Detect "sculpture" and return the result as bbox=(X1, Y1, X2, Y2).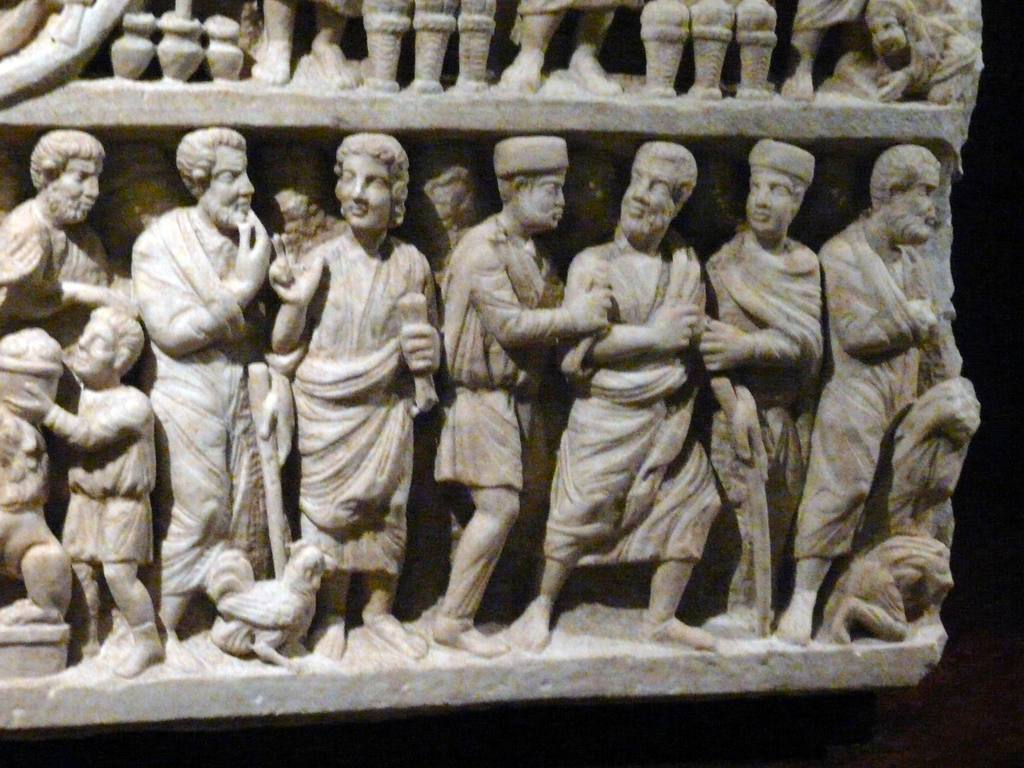
bbox=(269, 129, 445, 659).
